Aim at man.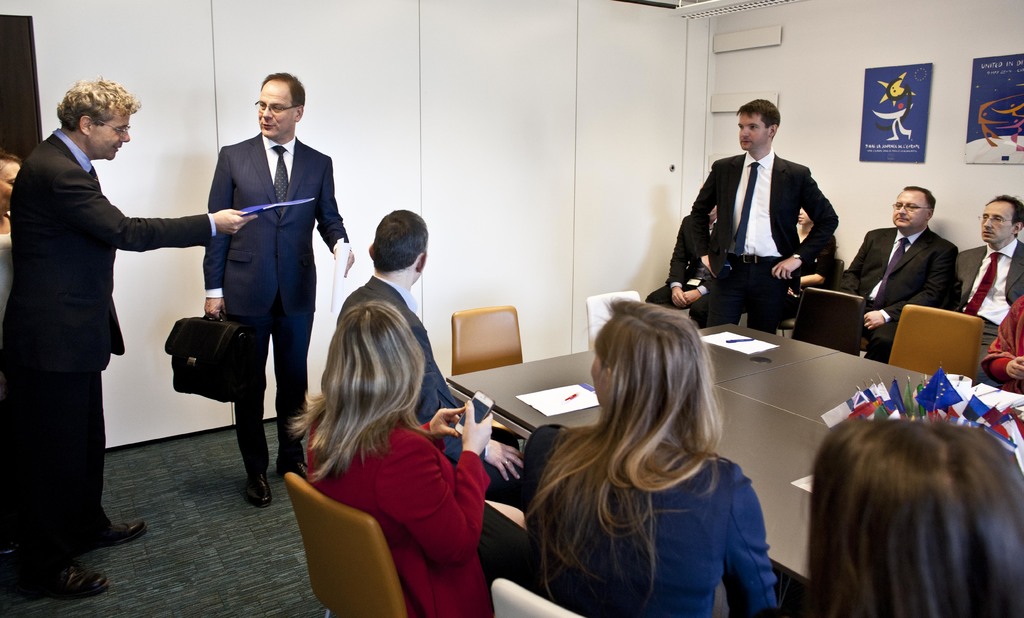
Aimed at pyautogui.locateOnScreen(834, 185, 957, 364).
